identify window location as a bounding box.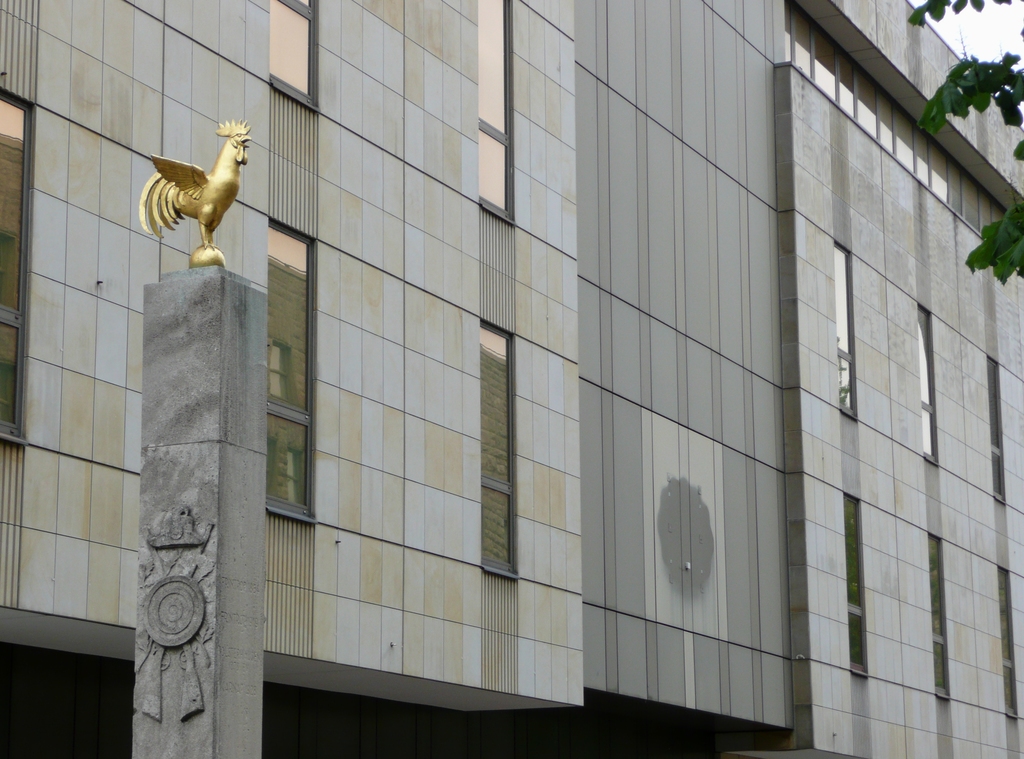
left=480, top=320, right=519, bottom=578.
